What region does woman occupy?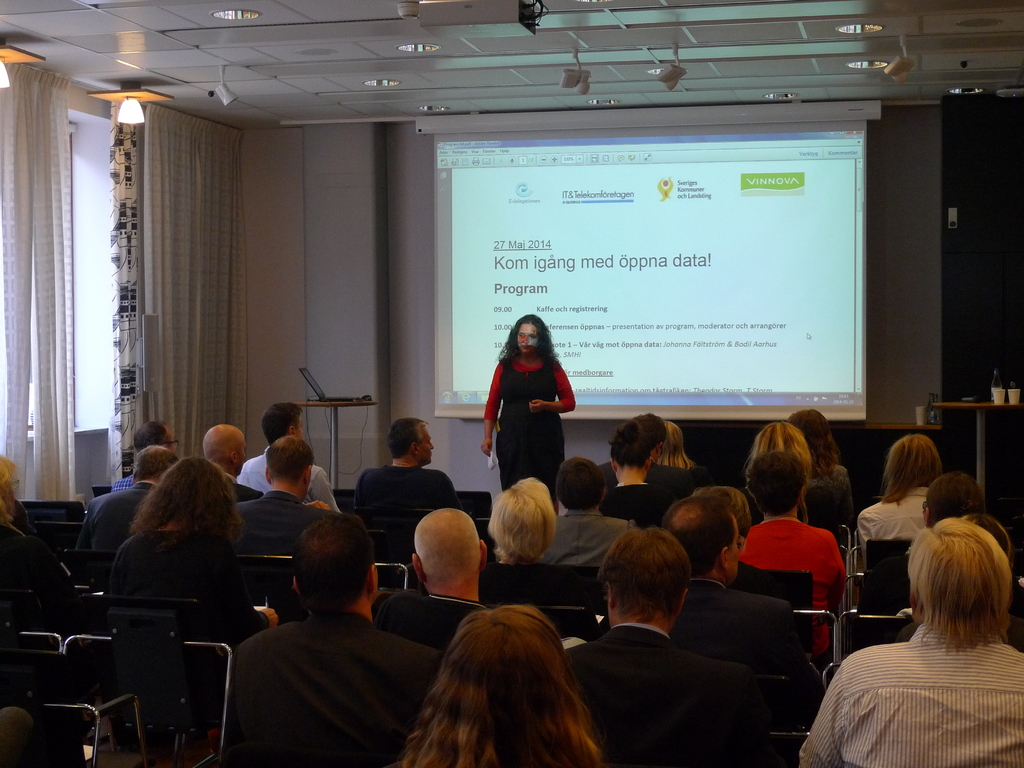
{"x1": 112, "y1": 456, "x2": 275, "y2": 643}.
